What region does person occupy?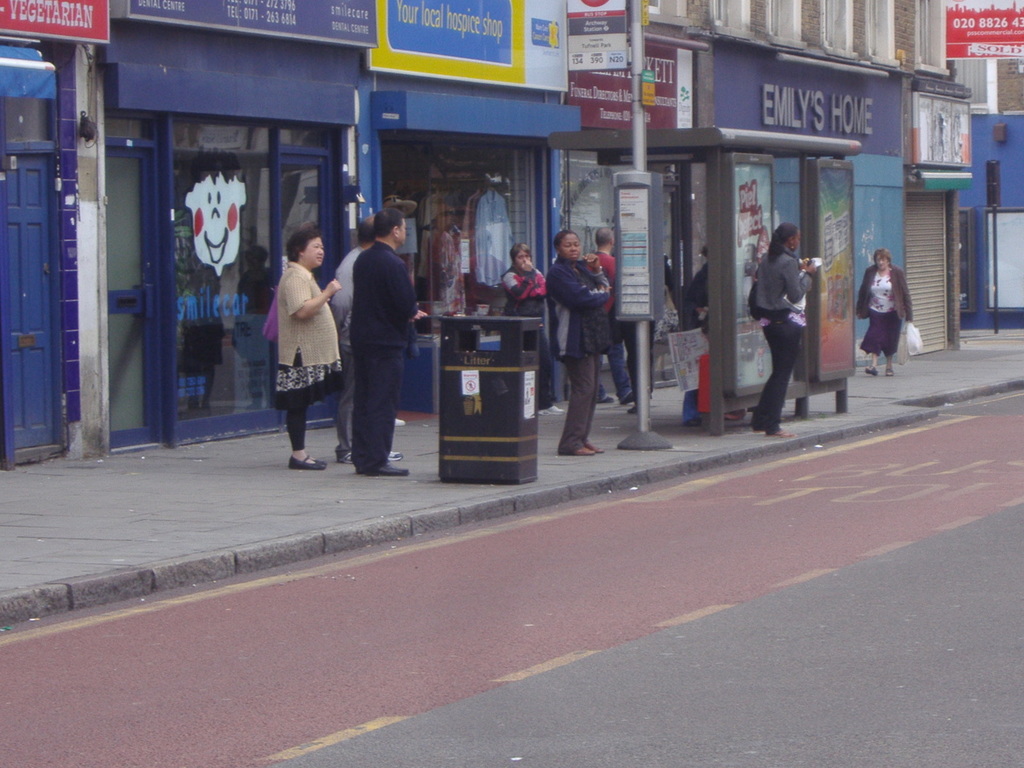
x1=505 y1=244 x2=546 y2=316.
